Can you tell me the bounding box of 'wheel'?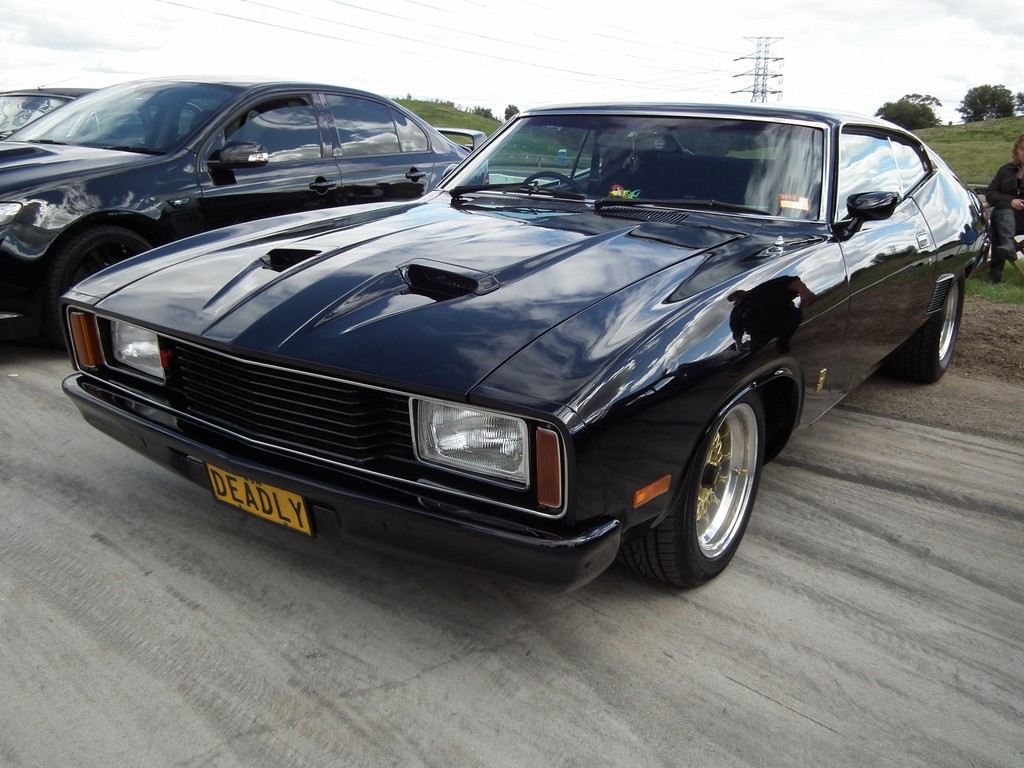
<region>646, 390, 775, 580</region>.
